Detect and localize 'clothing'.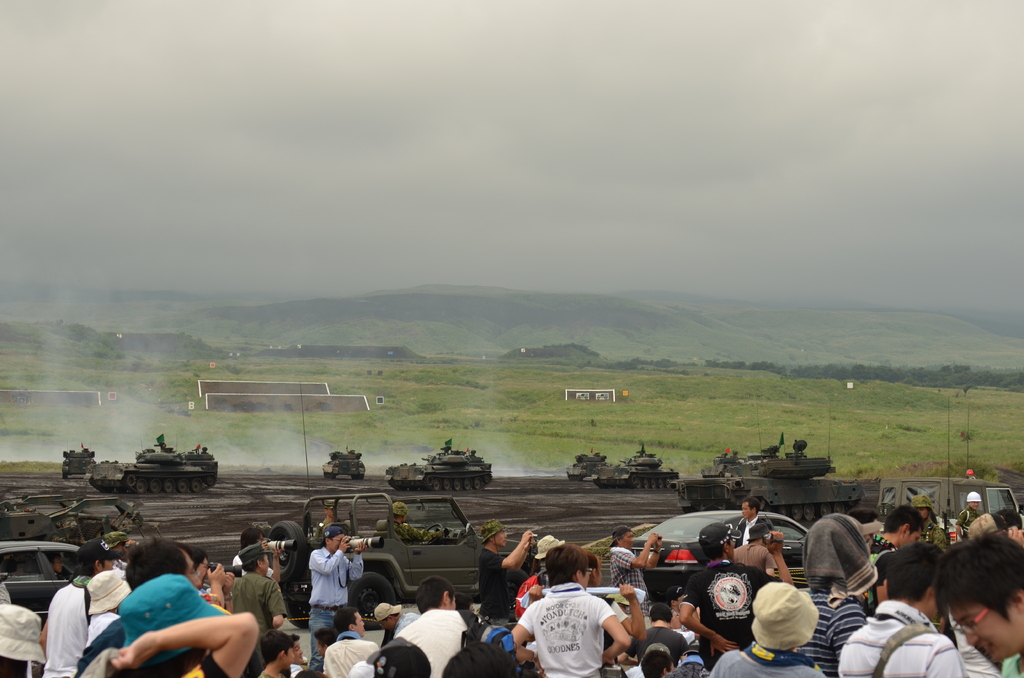
Localized at (86, 615, 128, 636).
